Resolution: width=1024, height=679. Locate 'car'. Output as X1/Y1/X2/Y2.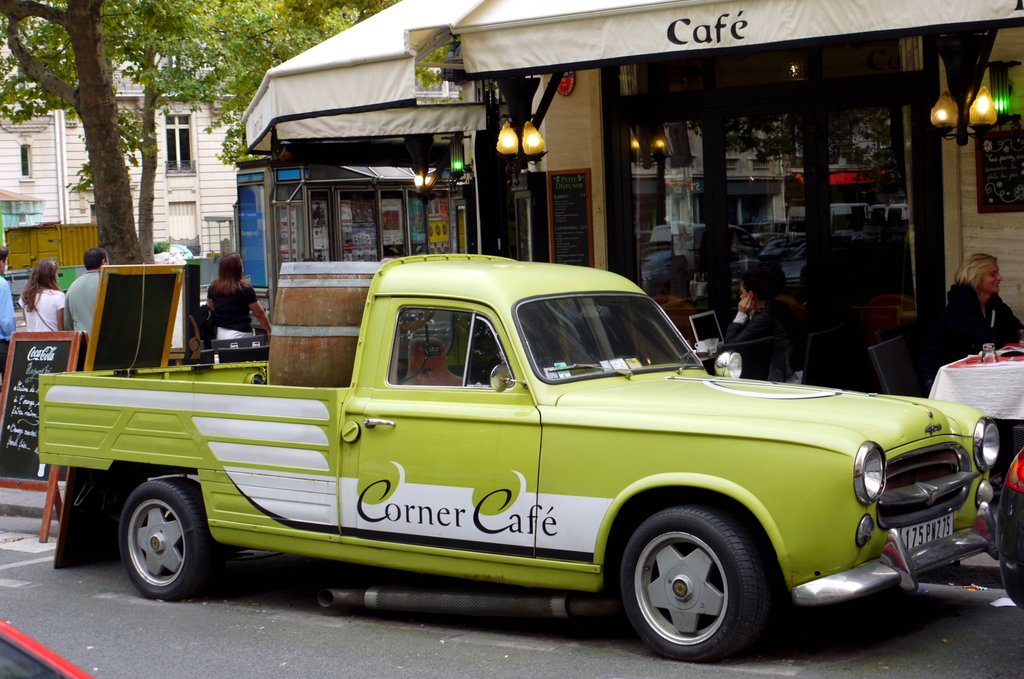
170/245/192/259.
